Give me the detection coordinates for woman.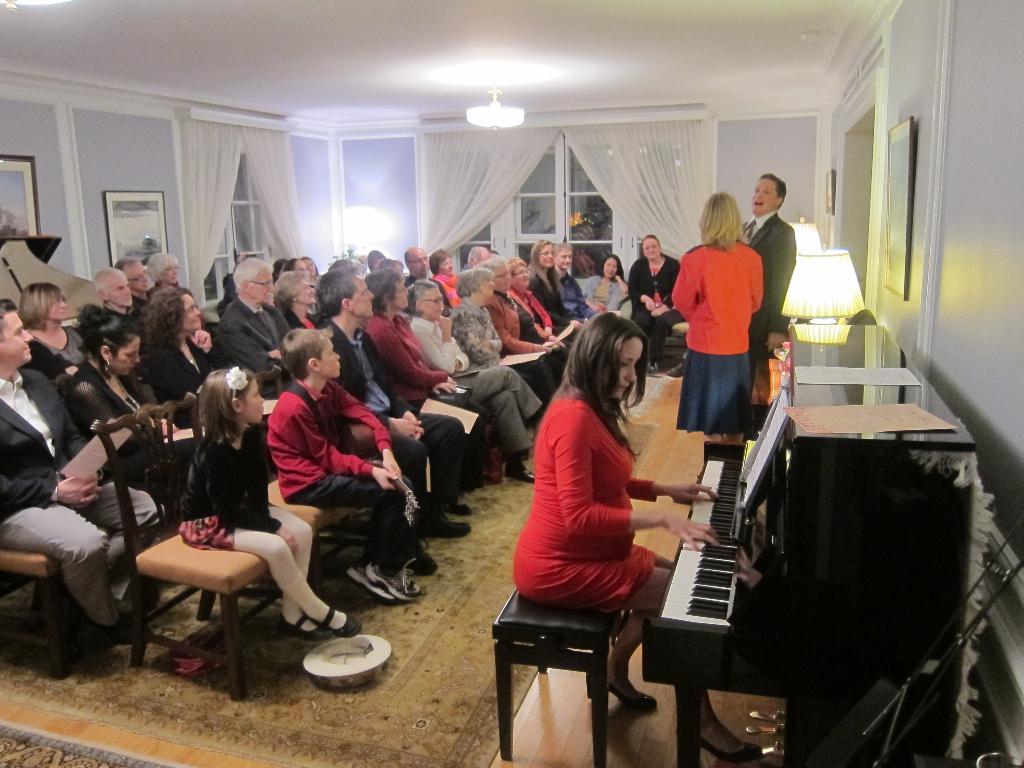
bbox=(269, 271, 325, 337).
